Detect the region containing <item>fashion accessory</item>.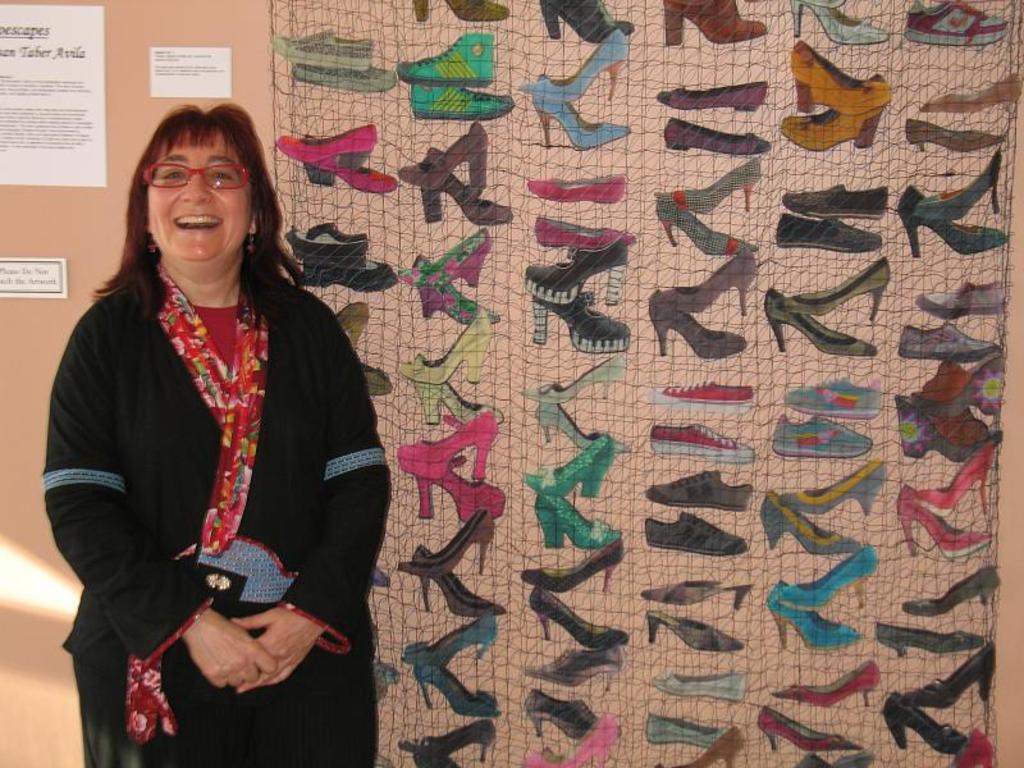
<region>397, 227, 497, 288</region>.
